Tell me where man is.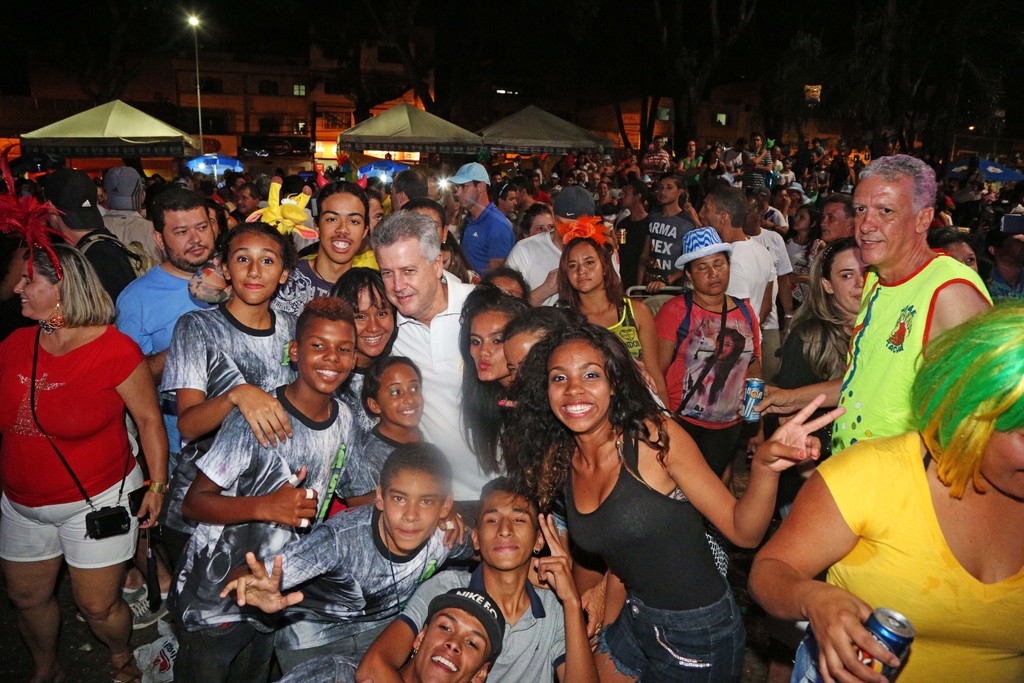
man is at 504:184:632:309.
